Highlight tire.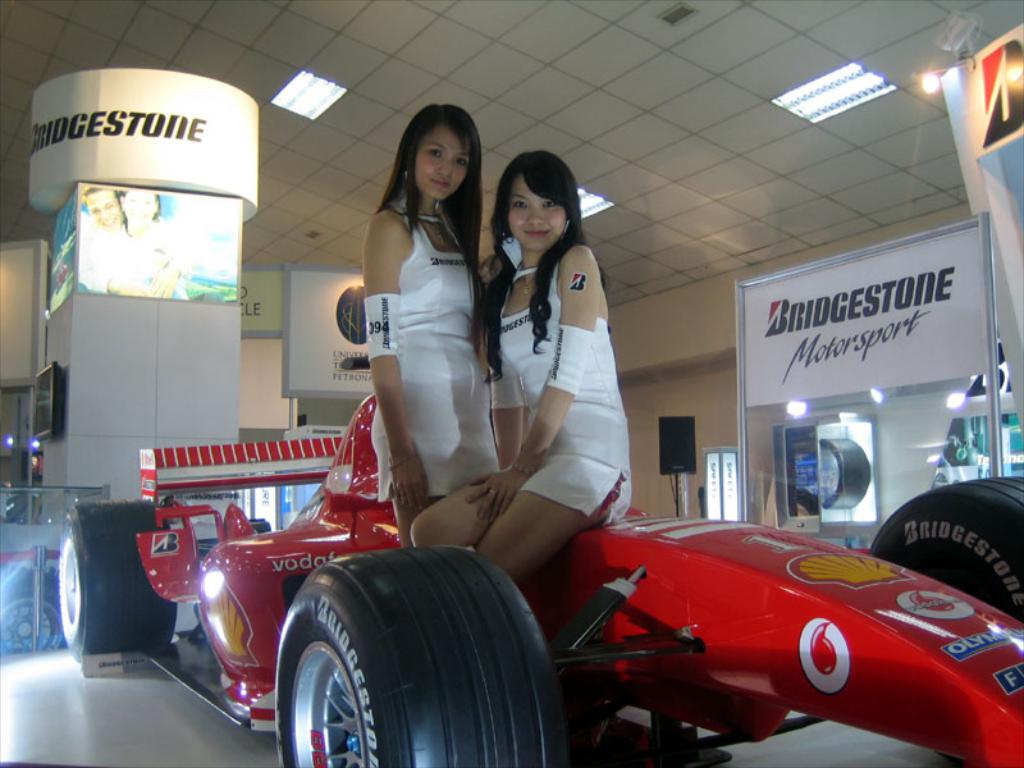
Highlighted region: Rect(273, 550, 566, 767).
